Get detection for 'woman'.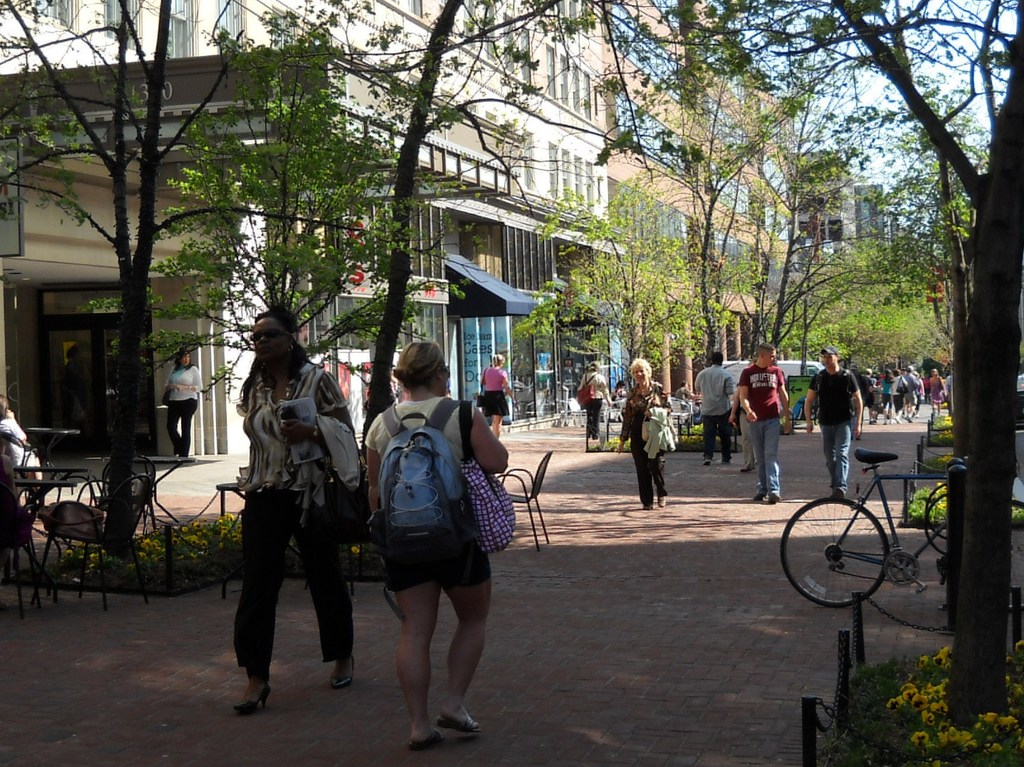
Detection: {"x1": 165, "y1": 354, "x2": 216, "y2": 460}.
